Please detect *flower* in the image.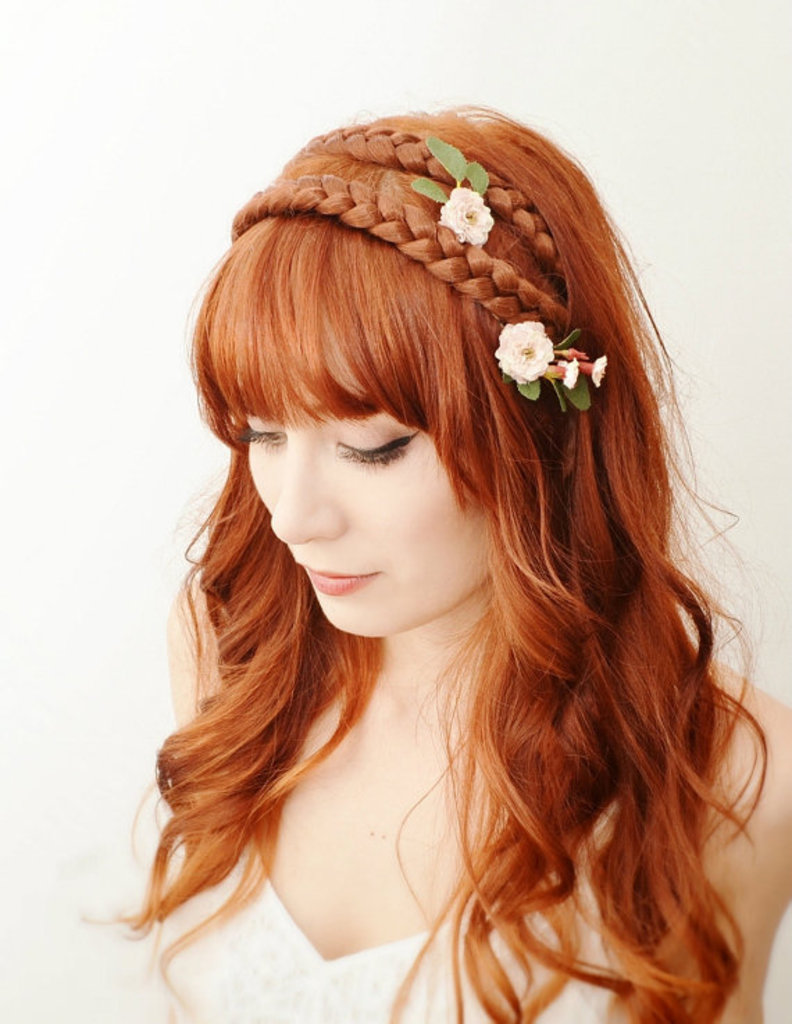
select_region(485, 314, 556, 385).
